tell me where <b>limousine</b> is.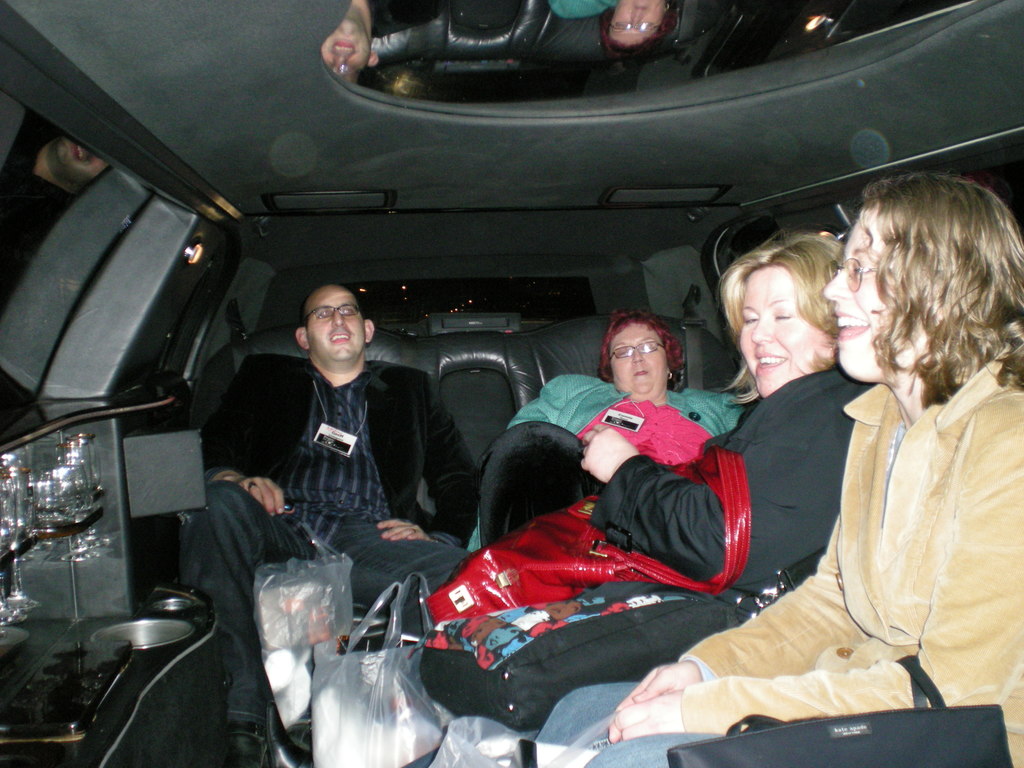
<b>limousine</b> is at select_region(0, 1, 1023, 767).
